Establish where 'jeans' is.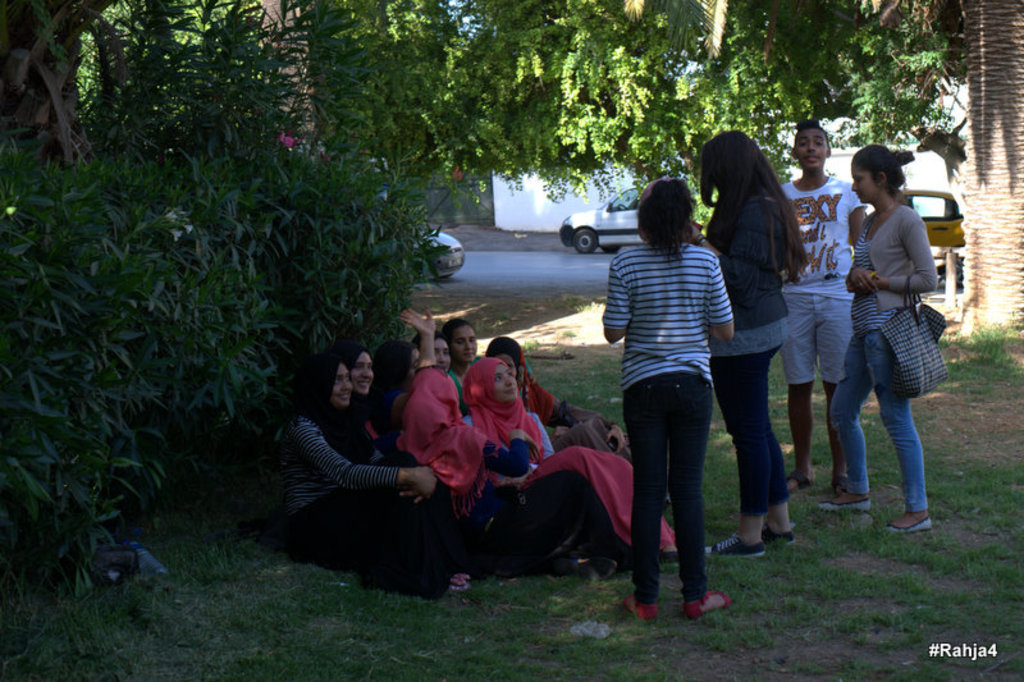
Established at 783,280,855,390.
